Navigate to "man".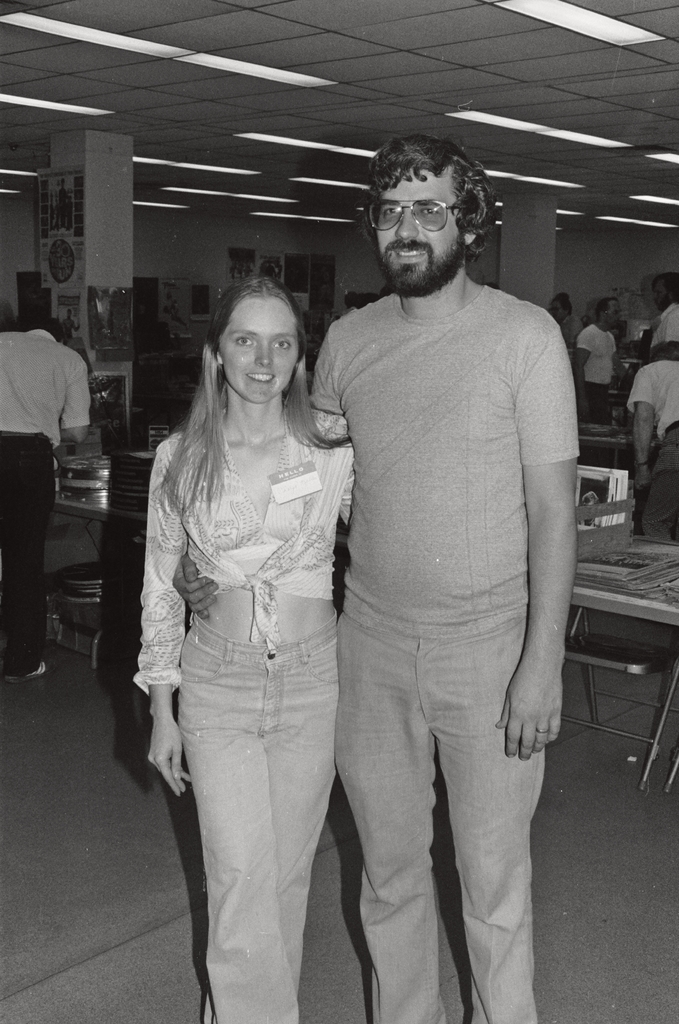
Navigation target: 619/334/678/552.
